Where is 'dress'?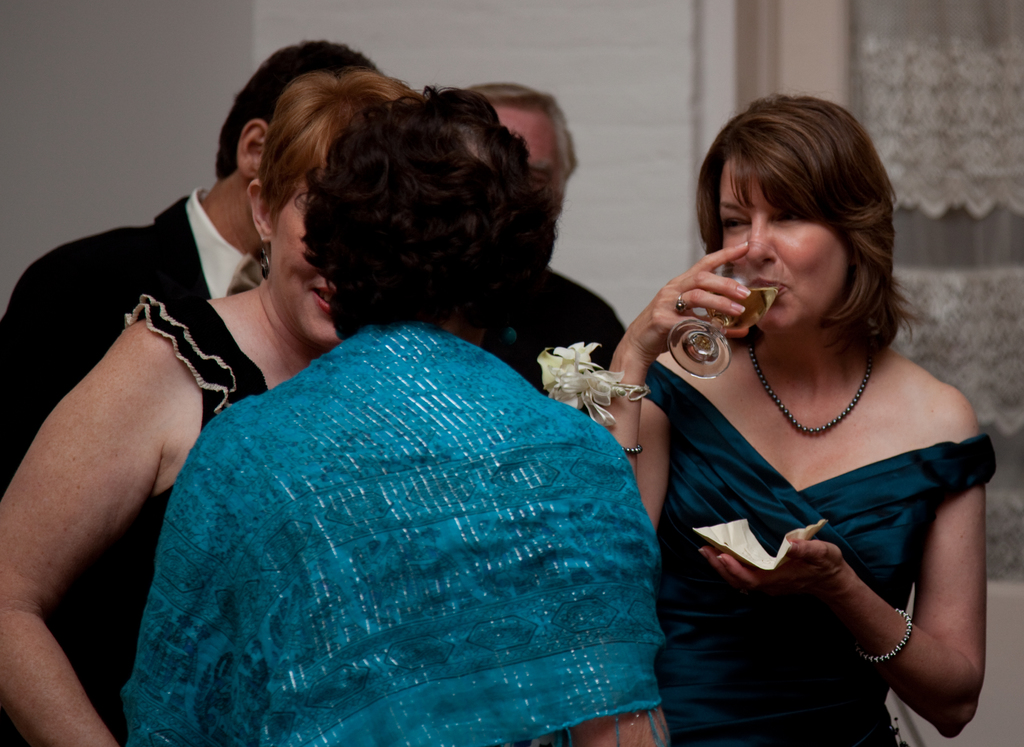
BBox(47, 294, 268, 743).
